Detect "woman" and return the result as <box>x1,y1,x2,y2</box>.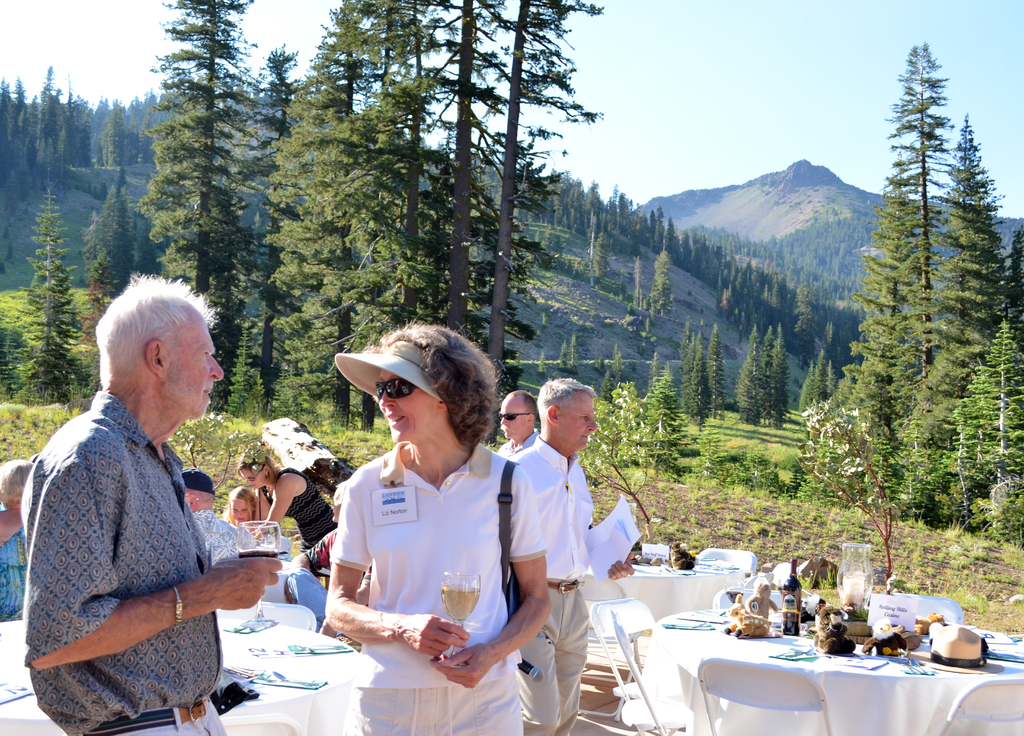
<box>309,326,525,718</box>.
